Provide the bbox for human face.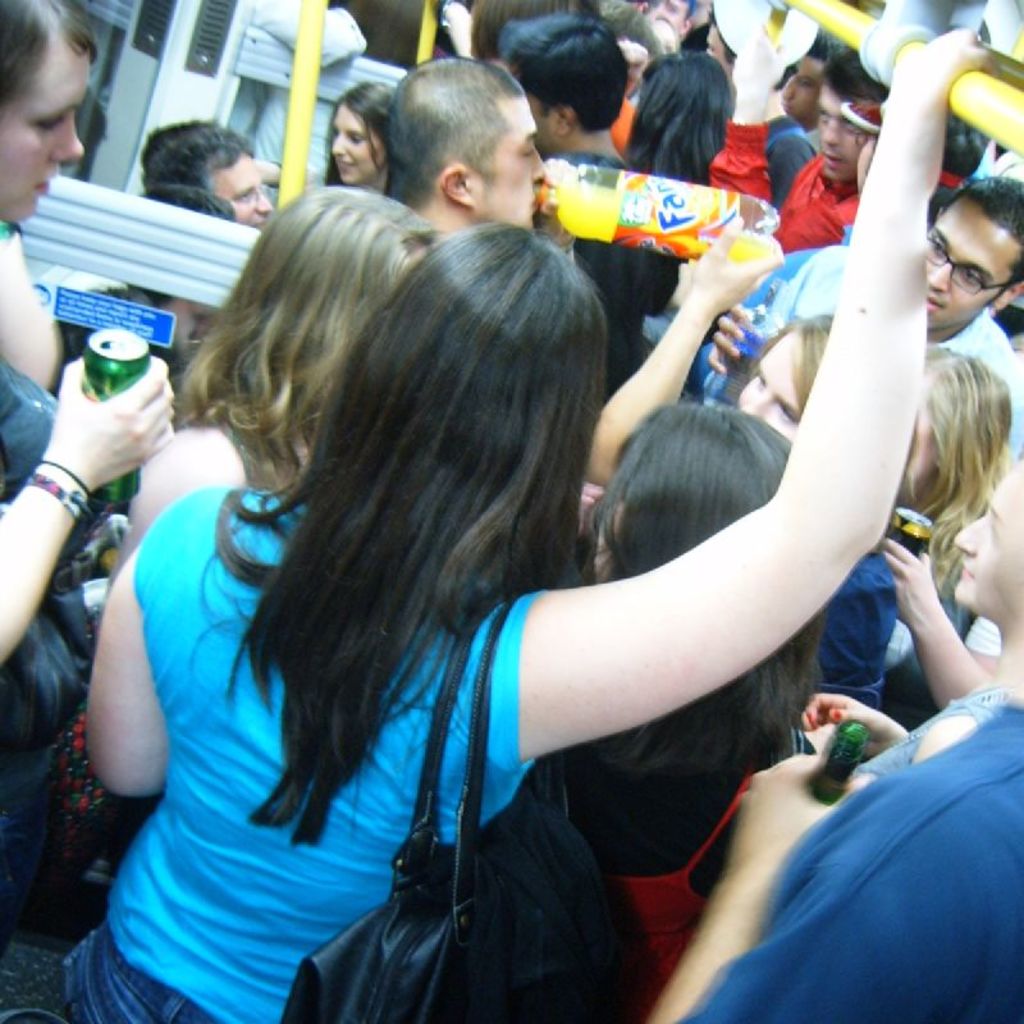
0,42,88,215.
